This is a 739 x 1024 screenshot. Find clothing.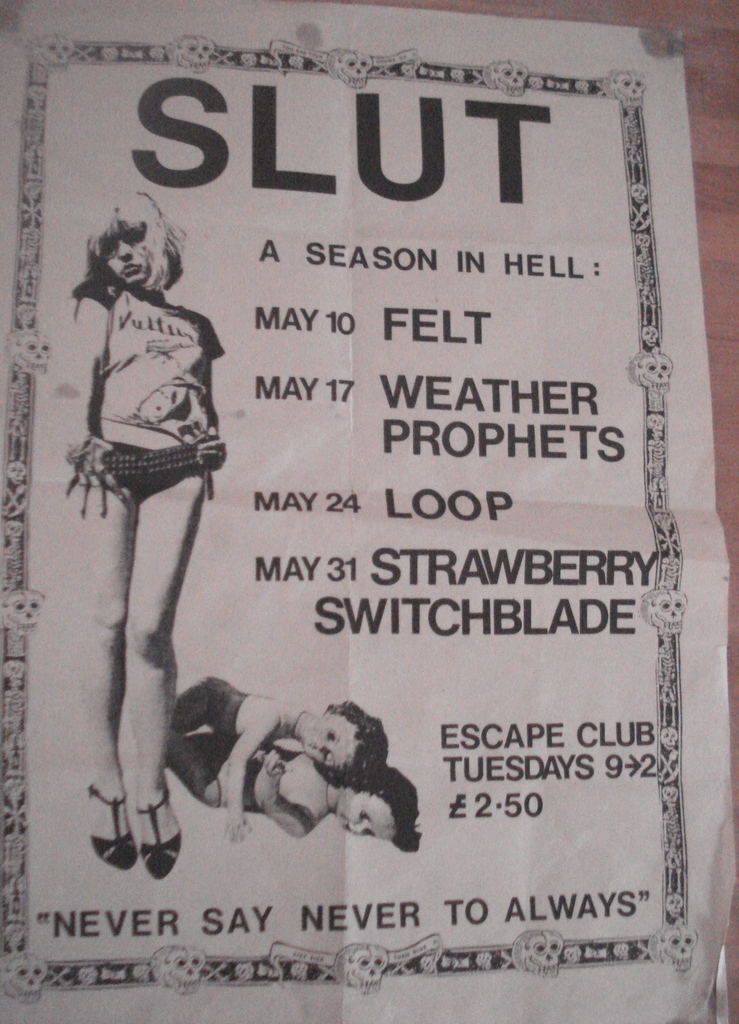
Bounding box: (left=51, top=272, right=234, bottom=538).
